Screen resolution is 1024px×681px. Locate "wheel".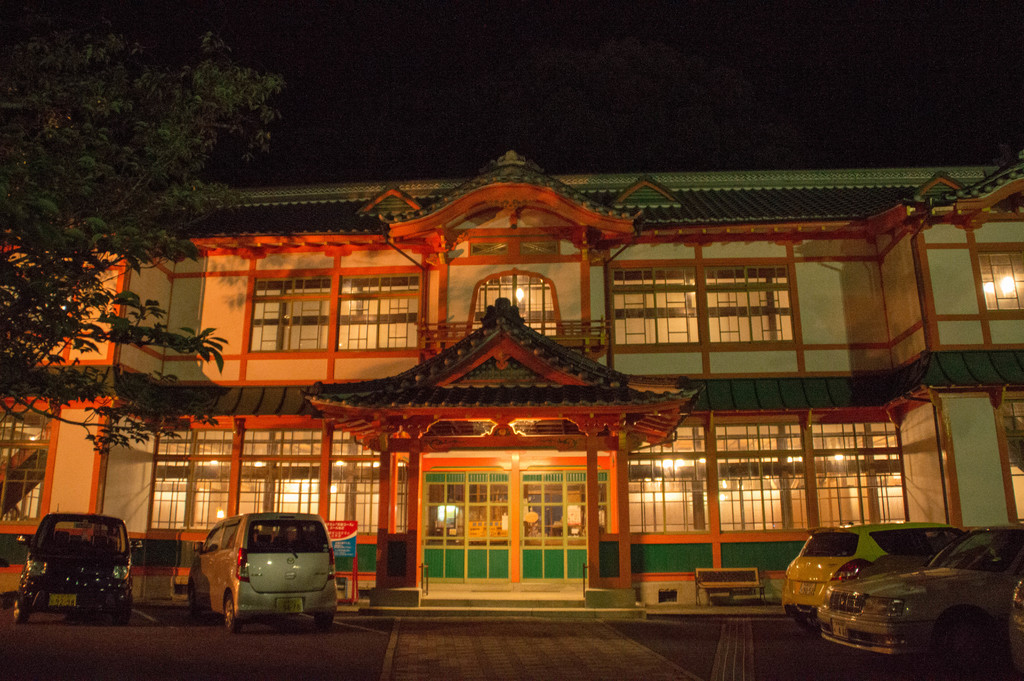
182 580 189 619.
